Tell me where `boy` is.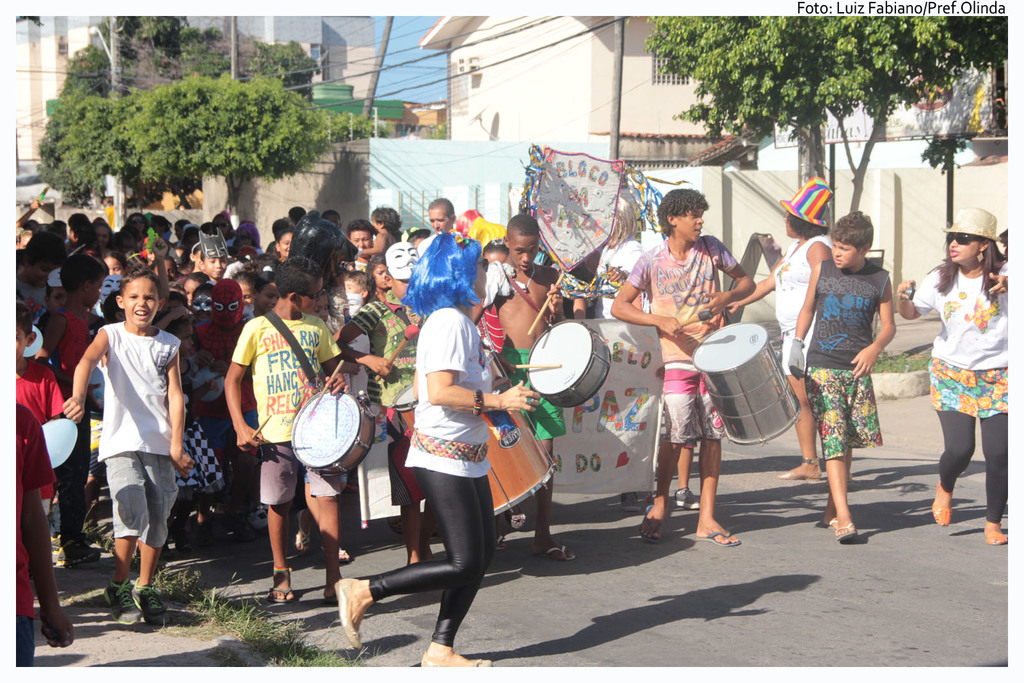
`boy` is at Rect(13, 298, 68, 510).
